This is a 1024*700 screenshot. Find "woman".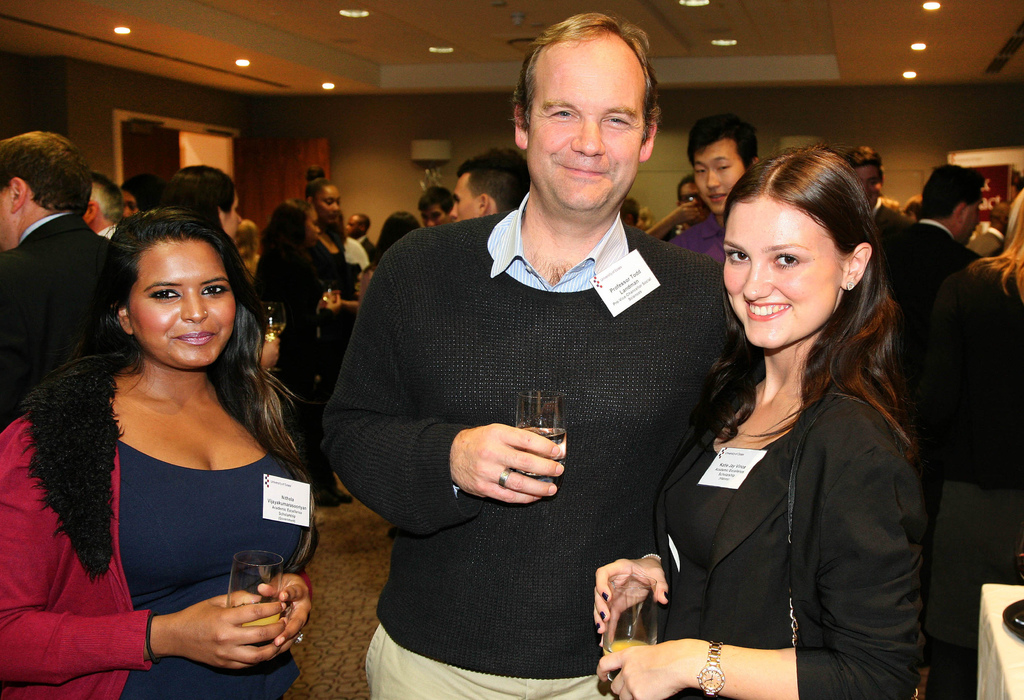
Bounding box: <region>922, 186, 1023, 699</region>.
